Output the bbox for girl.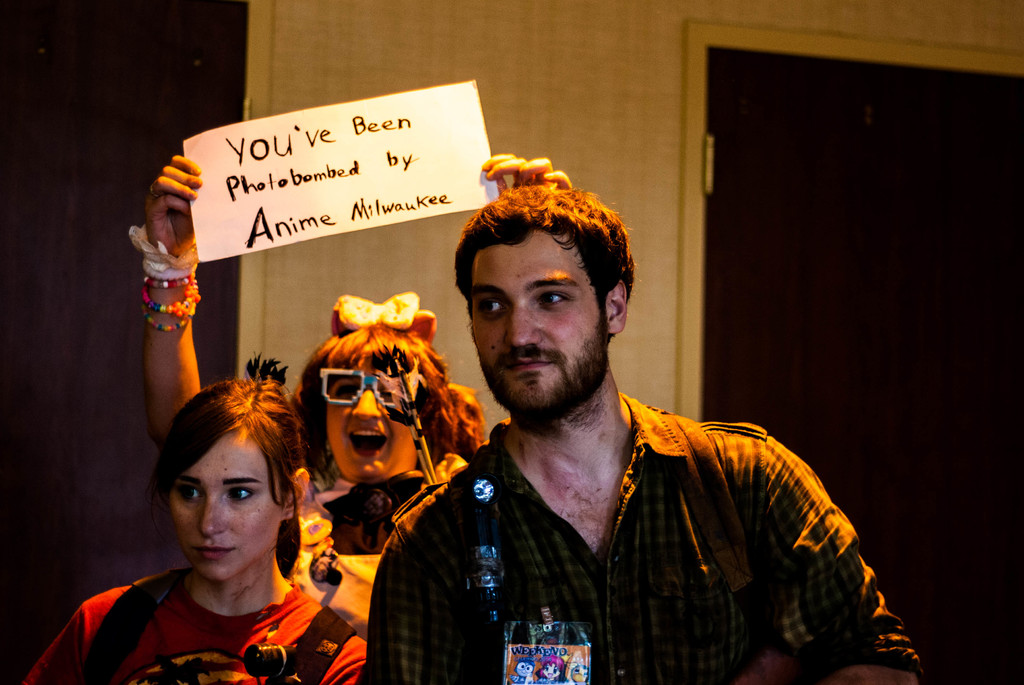
[left=19, top=352, right=363, bottom=684].
